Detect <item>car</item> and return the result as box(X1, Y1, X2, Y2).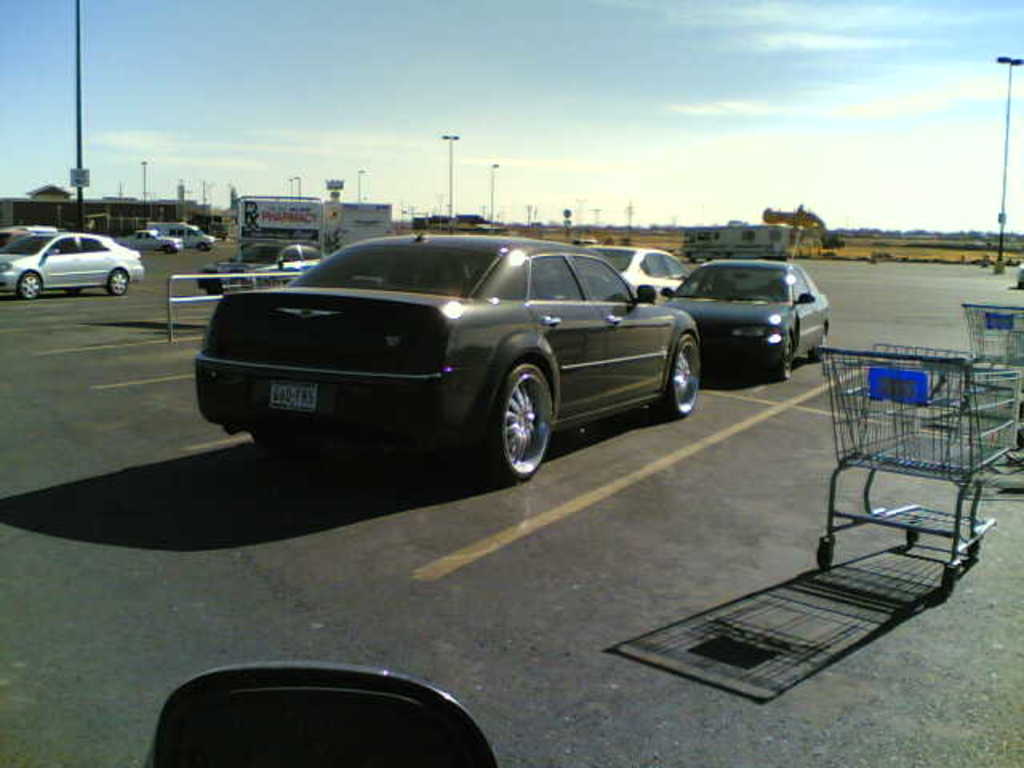
box(664, 254, 834, 384).
